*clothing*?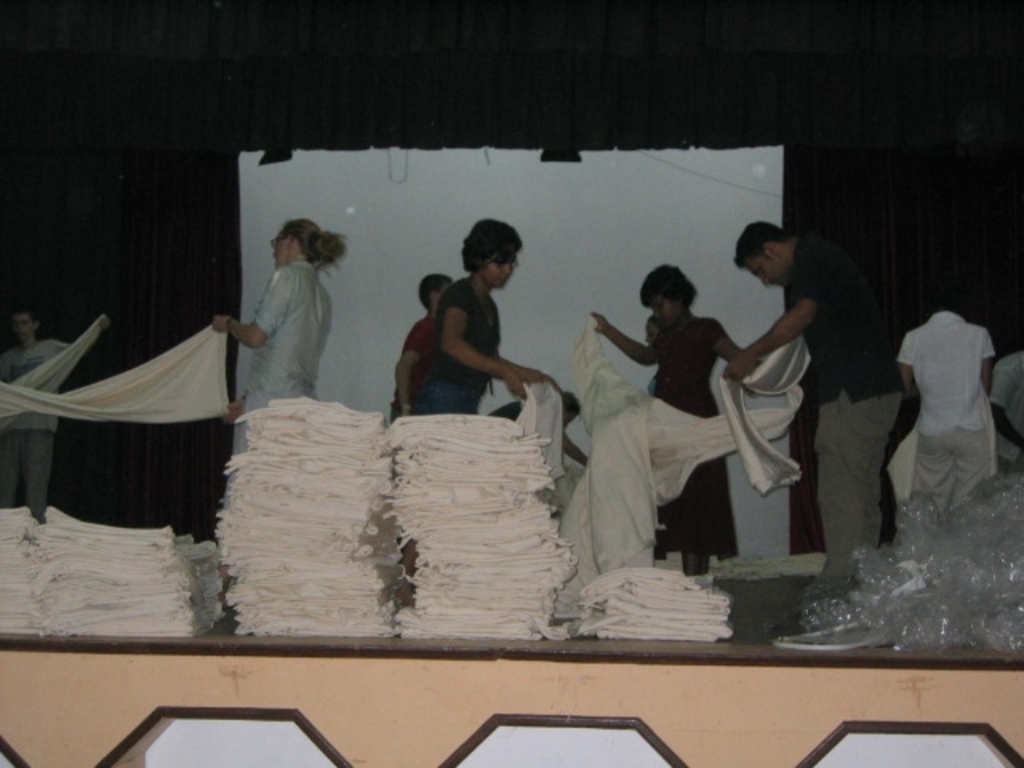
<bbox>398, 322, 432, 418</bbox>
